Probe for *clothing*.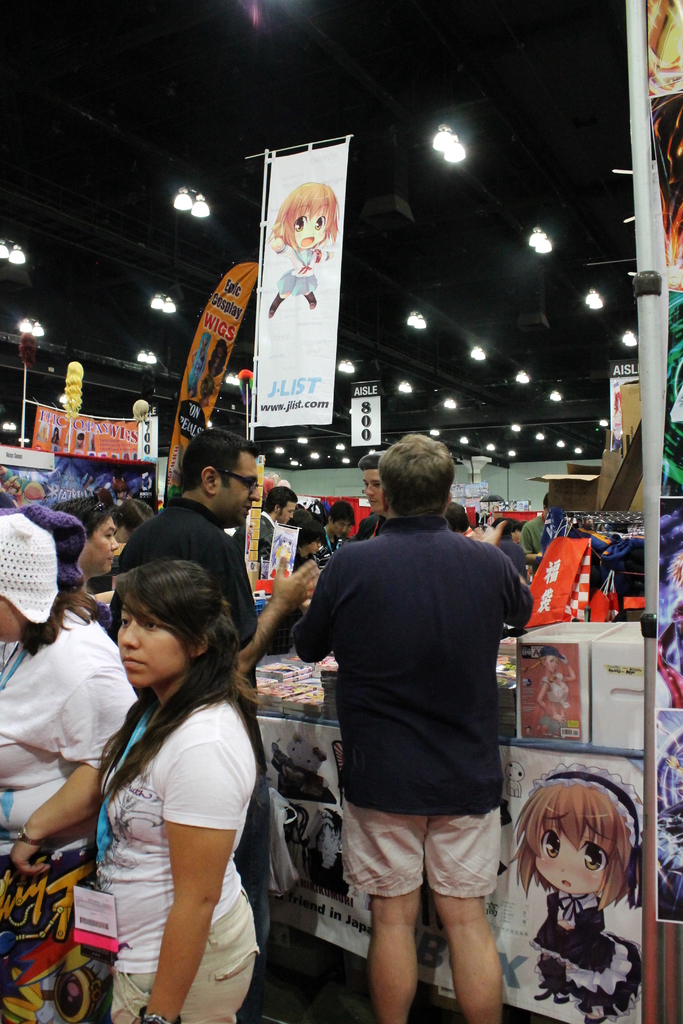
Probe result: locate(119, 495, 264, 995).
